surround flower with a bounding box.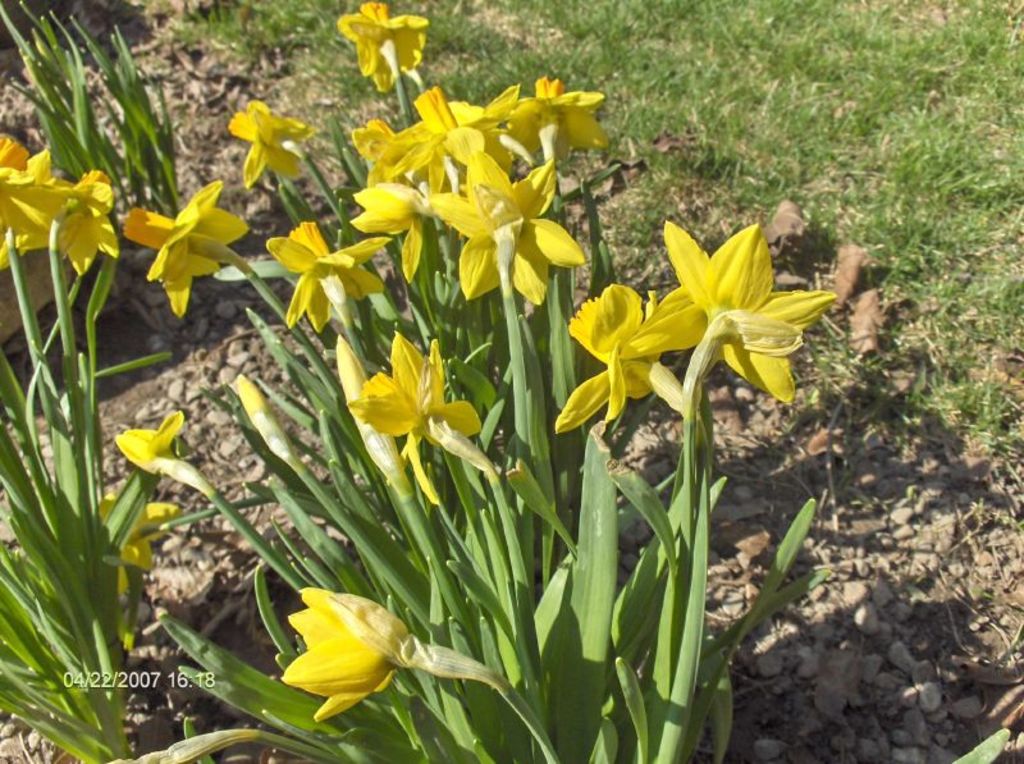
x1=556 y1=283 x2=668 y2=434.
